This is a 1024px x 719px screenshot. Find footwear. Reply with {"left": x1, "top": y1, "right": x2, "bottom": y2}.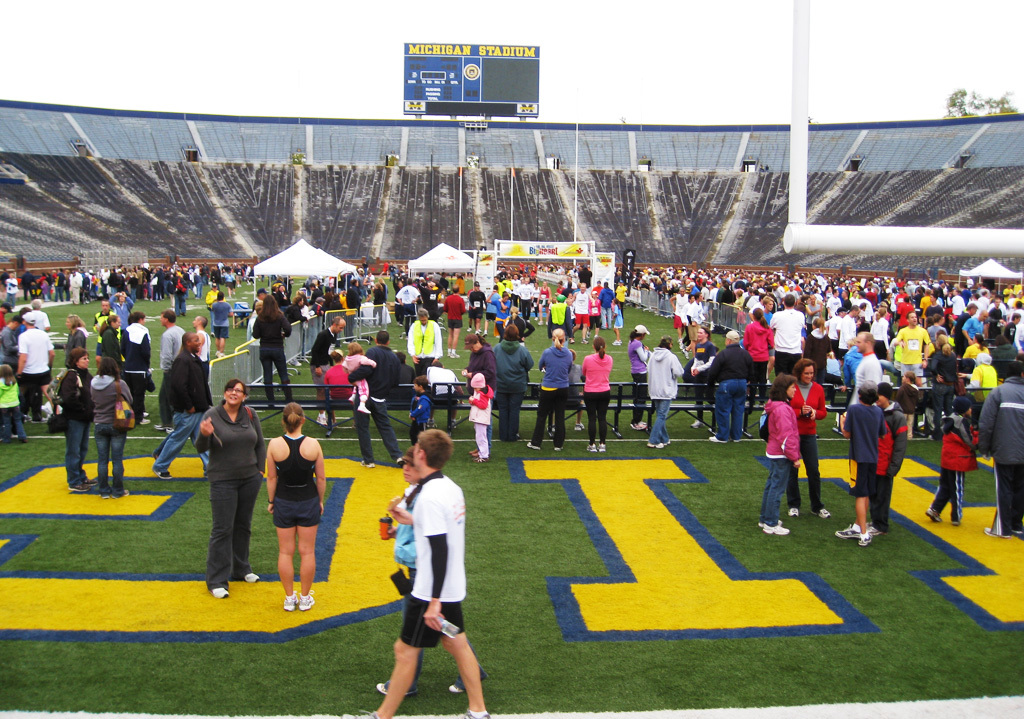
{"left": 155, "top": 423, "right": 162, "bottom": 427}.
